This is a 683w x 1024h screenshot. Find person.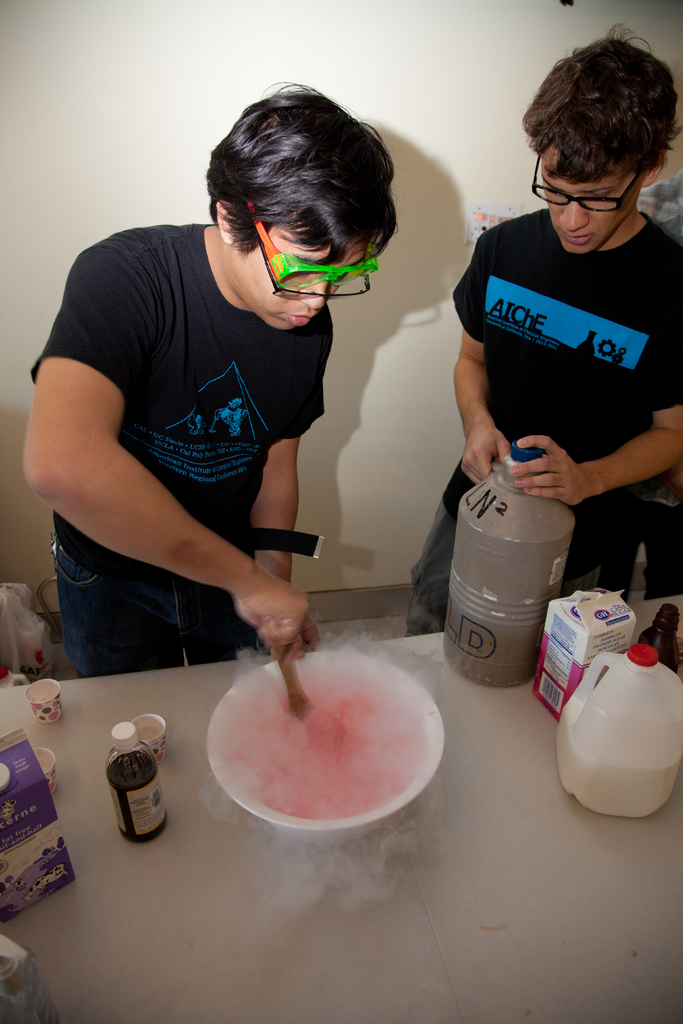
Bounding box: detection(409, 20, 682, 639).
